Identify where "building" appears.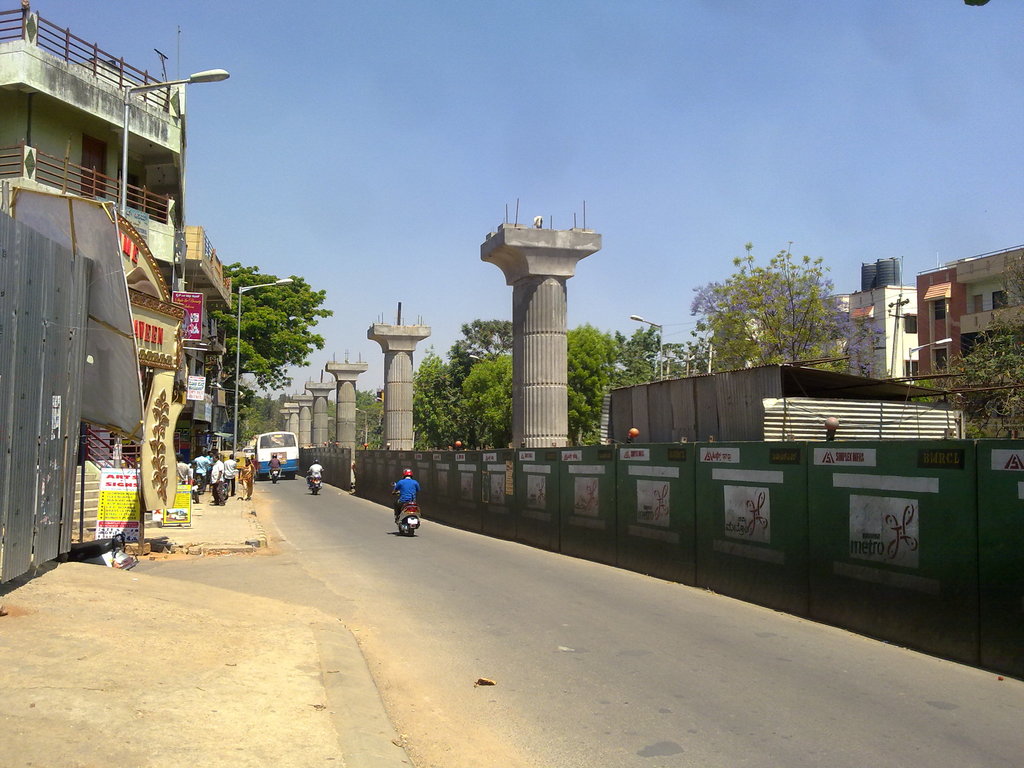
Appears at left=824, top=257, right=917, bottom=385.
